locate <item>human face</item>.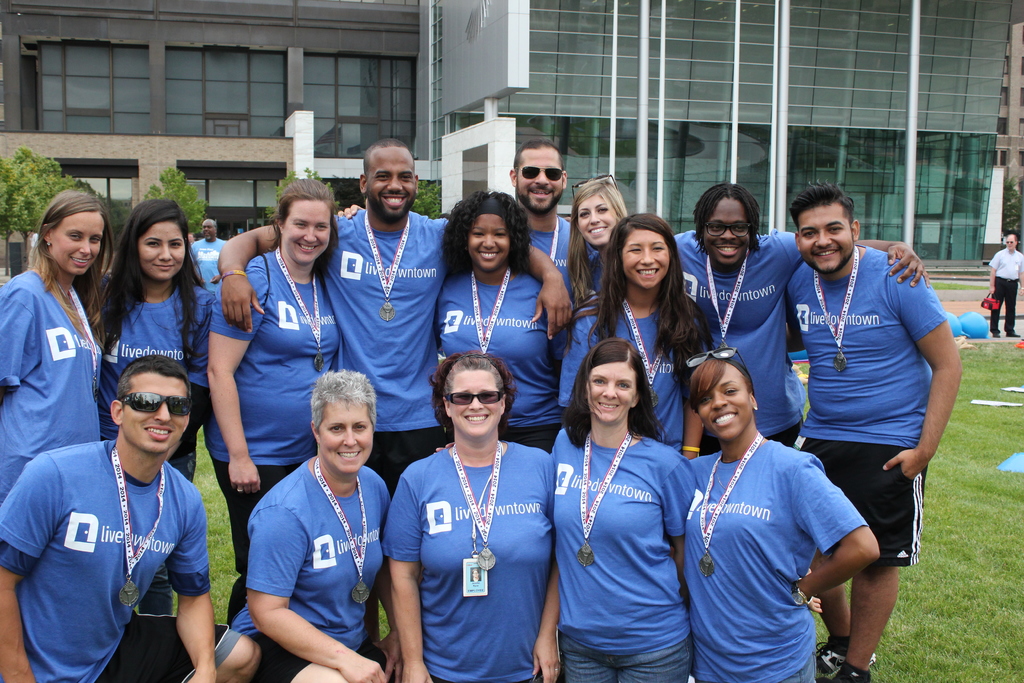
Bounding box: box=[282, 197, 331, 260].
